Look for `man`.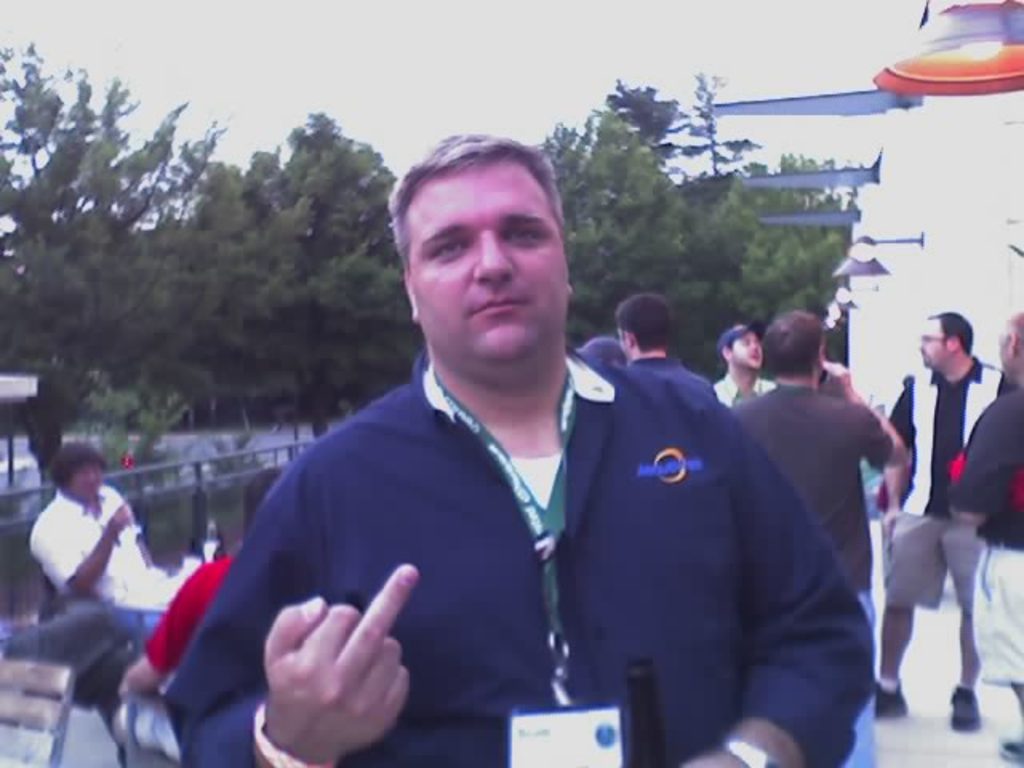
Found: [left=949, top=317, right=1022, bottom=758].
